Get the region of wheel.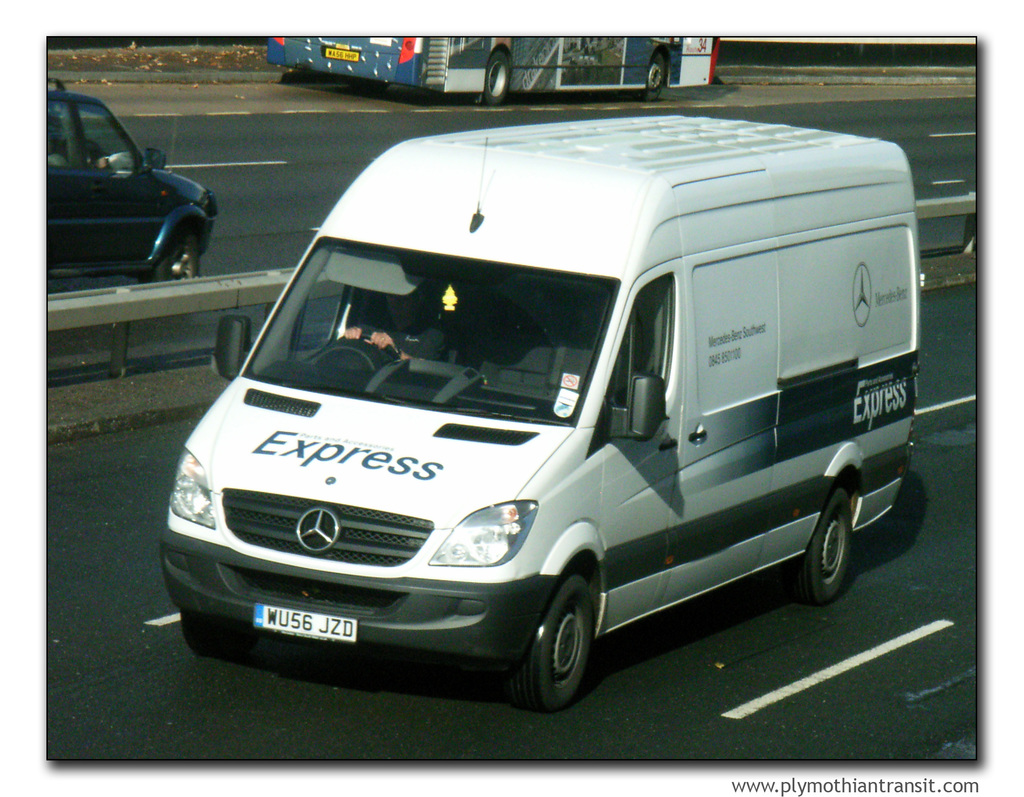
BBox(796, 475, 859, 615).
